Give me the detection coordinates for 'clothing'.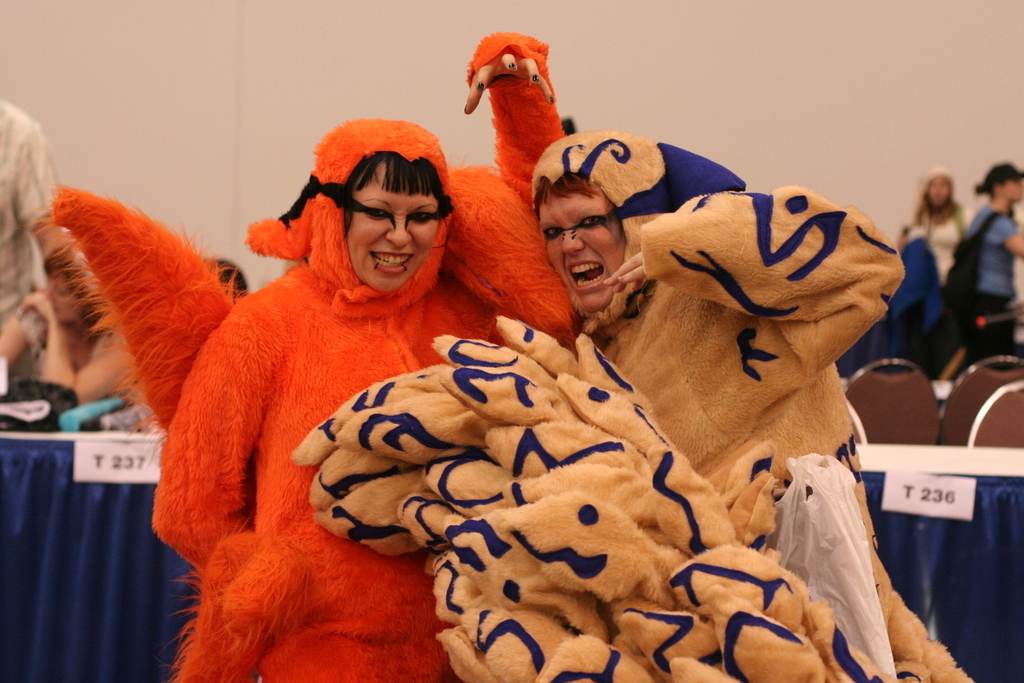
box=[0, 99, 60, 382].
